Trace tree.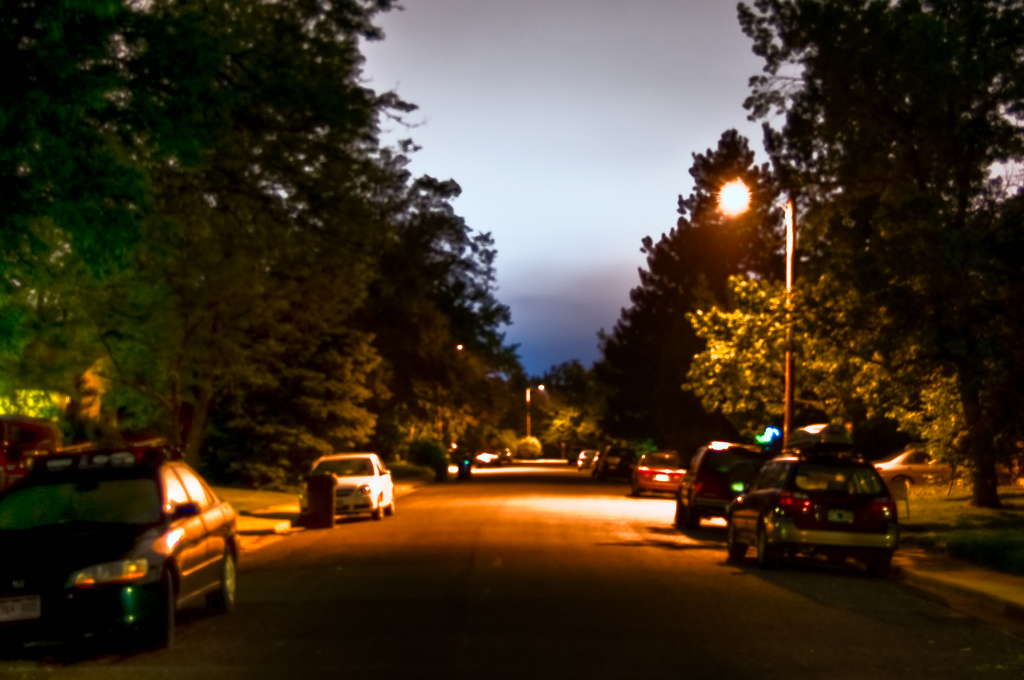
Traced to l=468, t=349, r=550, b=464.
